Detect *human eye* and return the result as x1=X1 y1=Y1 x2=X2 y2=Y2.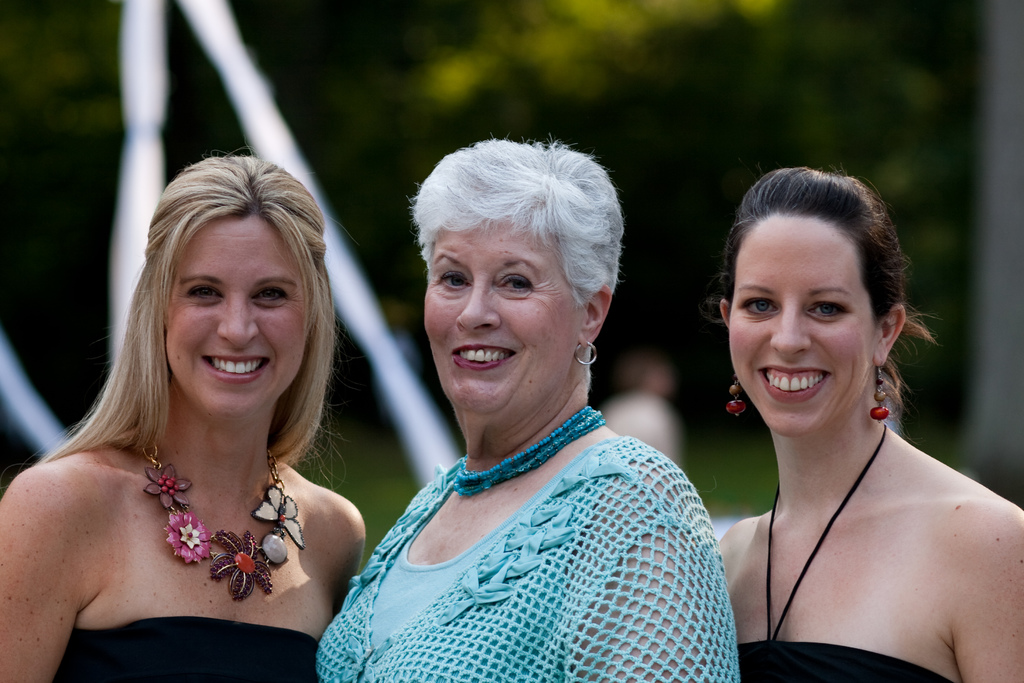
x1=254 y1=281 x2=294 y2=307.
